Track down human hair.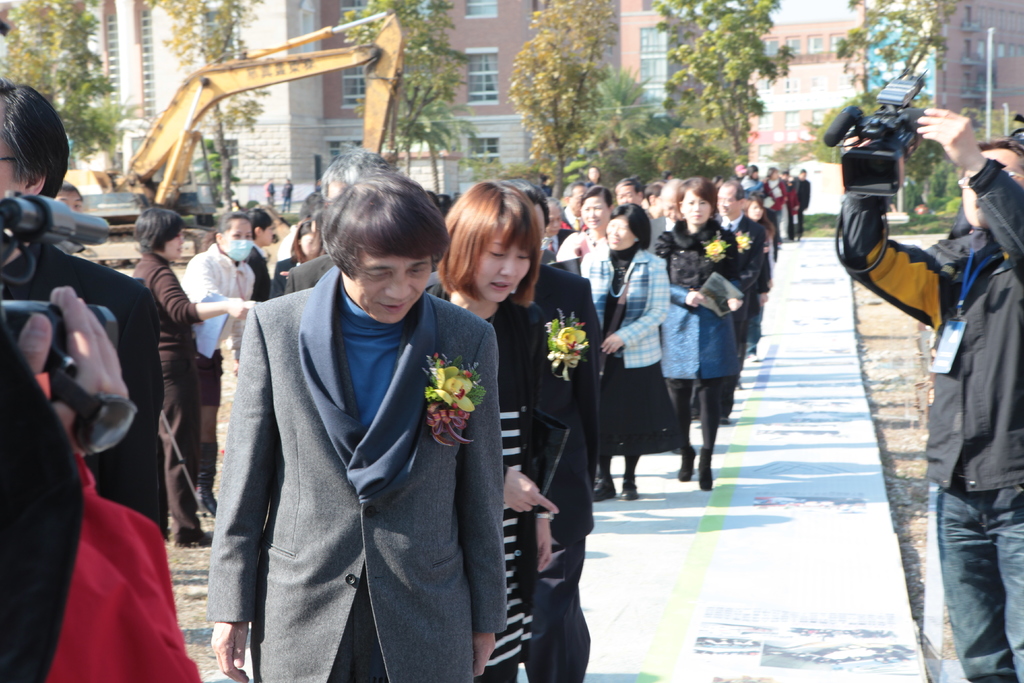
Tracked to bbox=(676, 179, 718, 213).
